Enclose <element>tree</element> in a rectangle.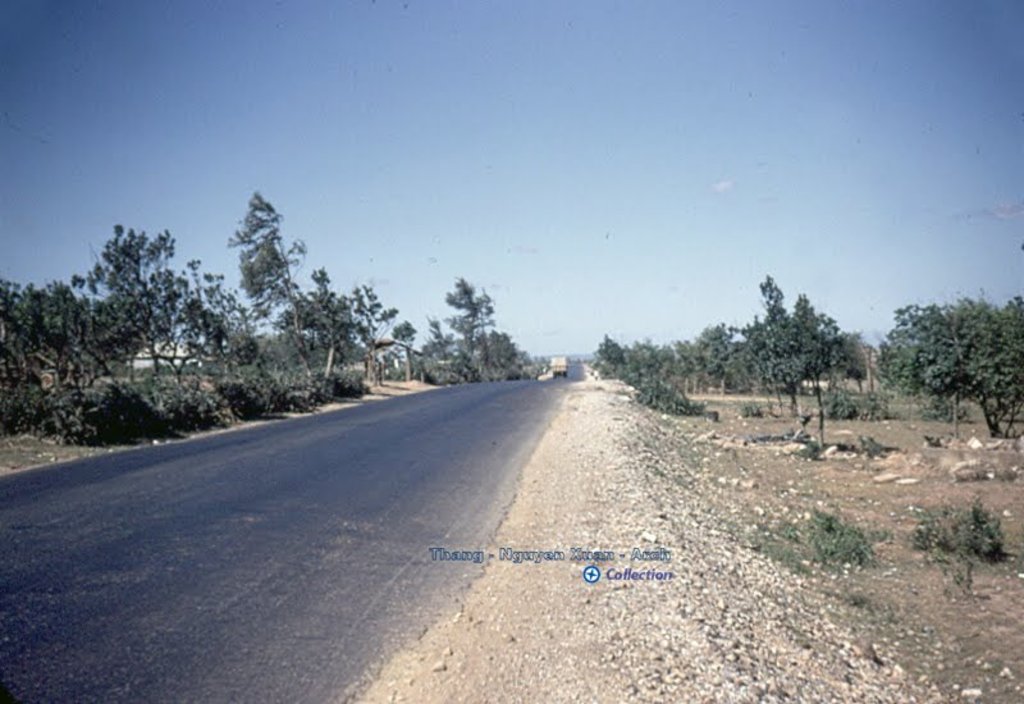
(64,218,227,397).
